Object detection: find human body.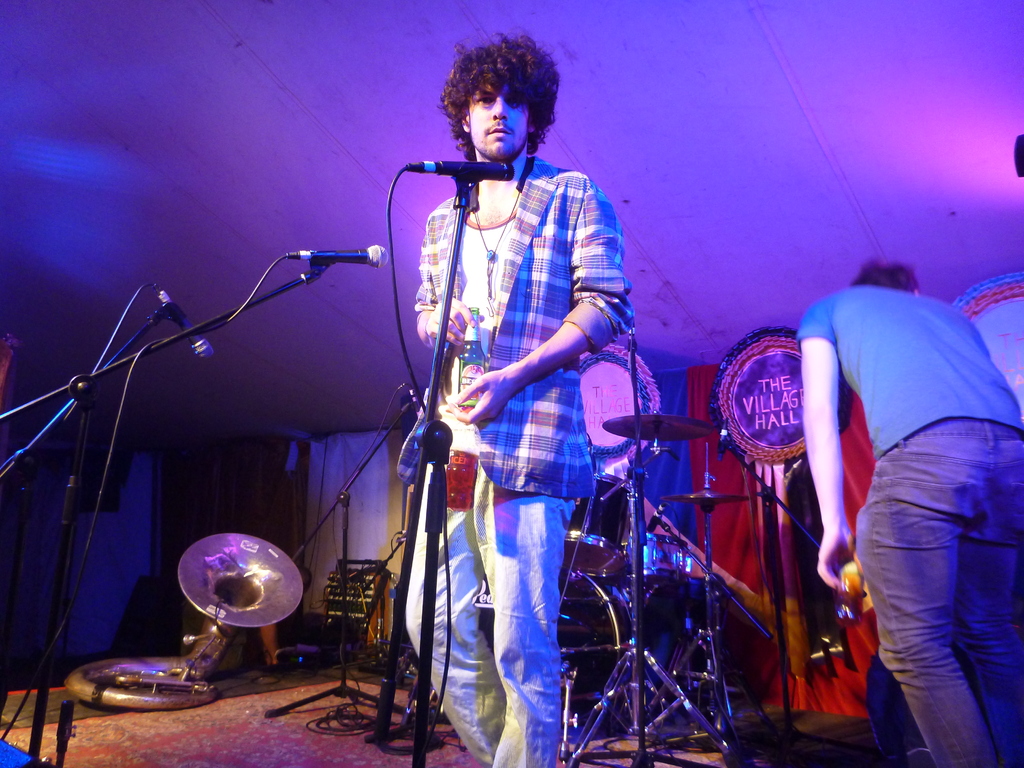
787,264,1023,767.
